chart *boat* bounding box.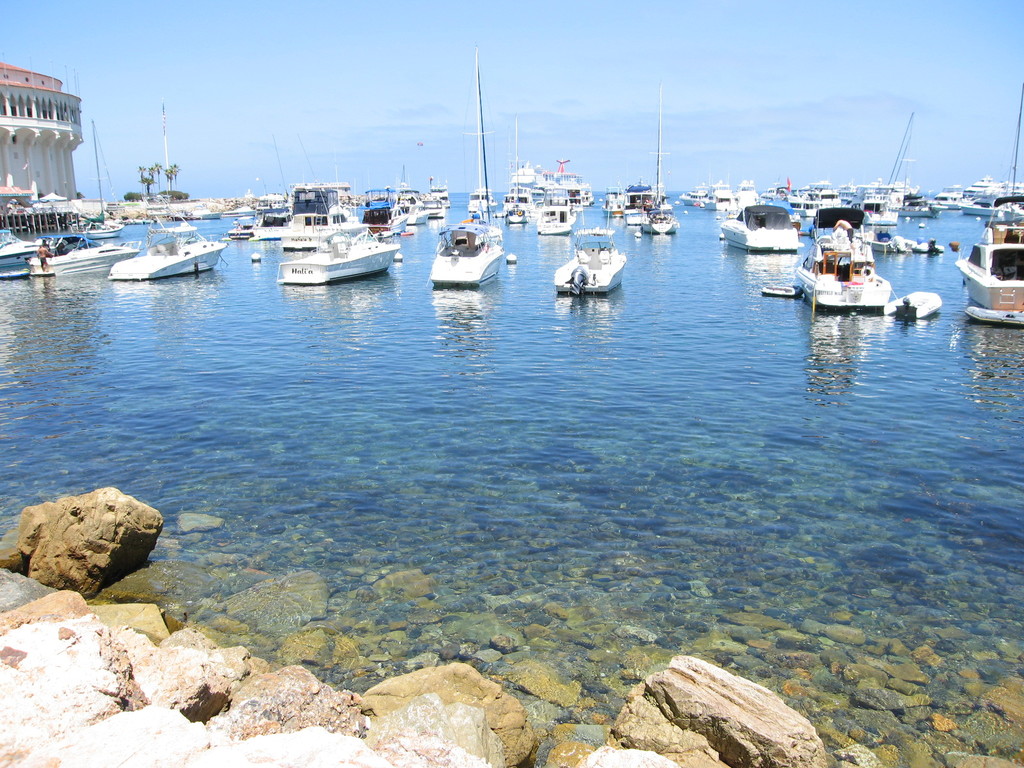
Charted: <region>557, 227, 627, 298</region>.
